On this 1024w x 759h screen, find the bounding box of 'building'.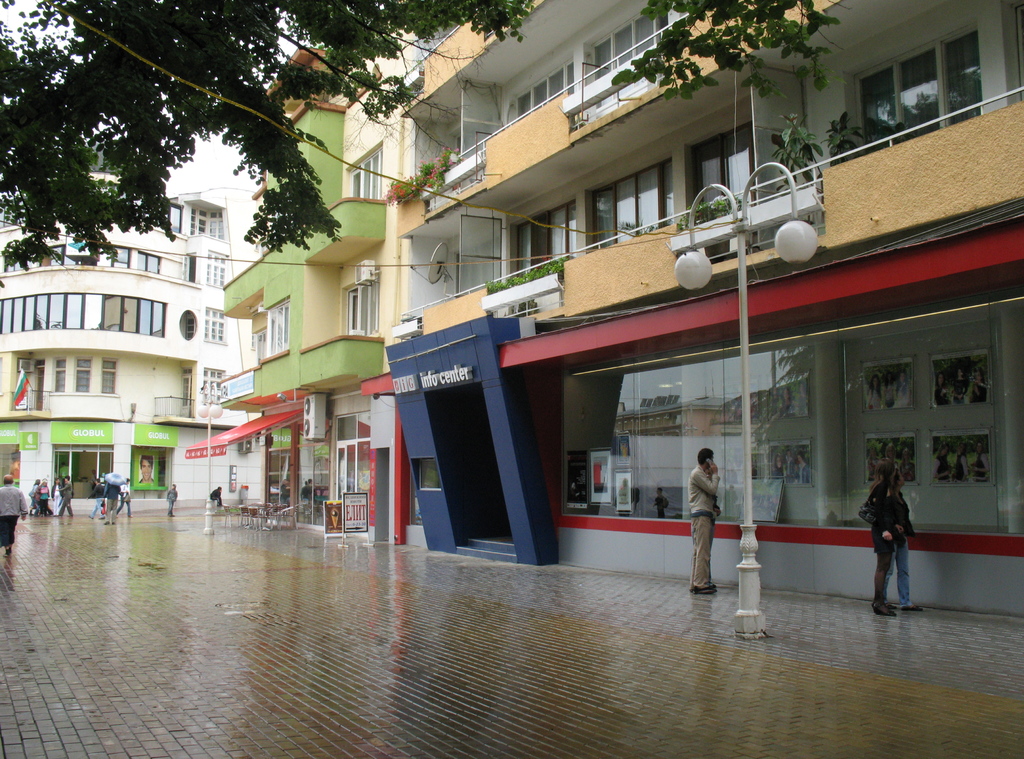
Bounding box: l=0, t=139, r=266, b=498.
